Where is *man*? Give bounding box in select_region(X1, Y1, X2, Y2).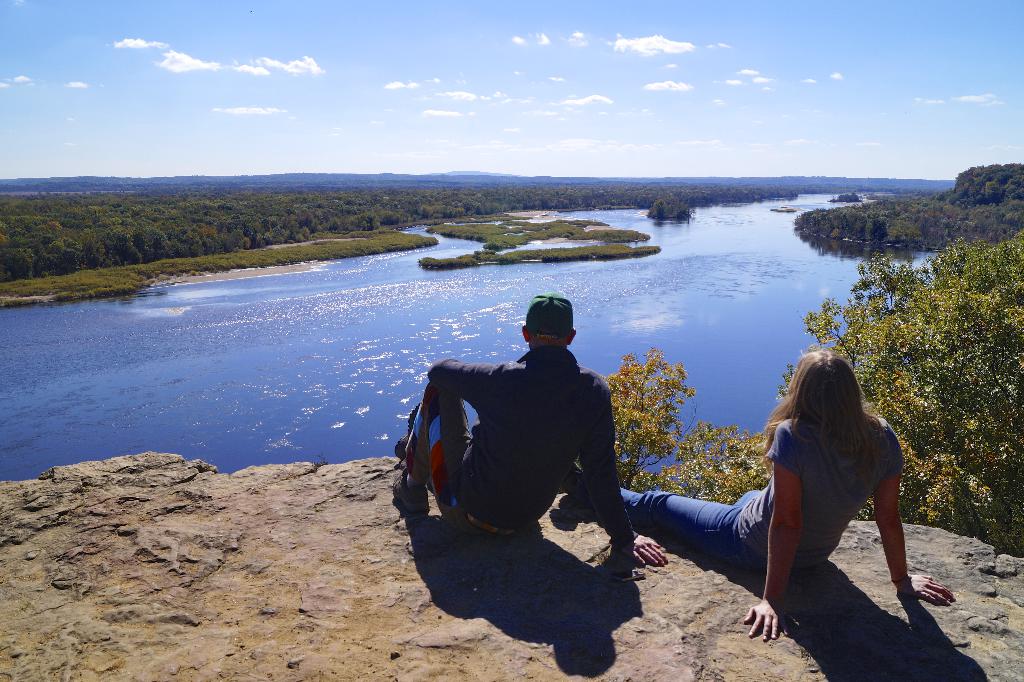
select_region(410, 301, 680, 587).
